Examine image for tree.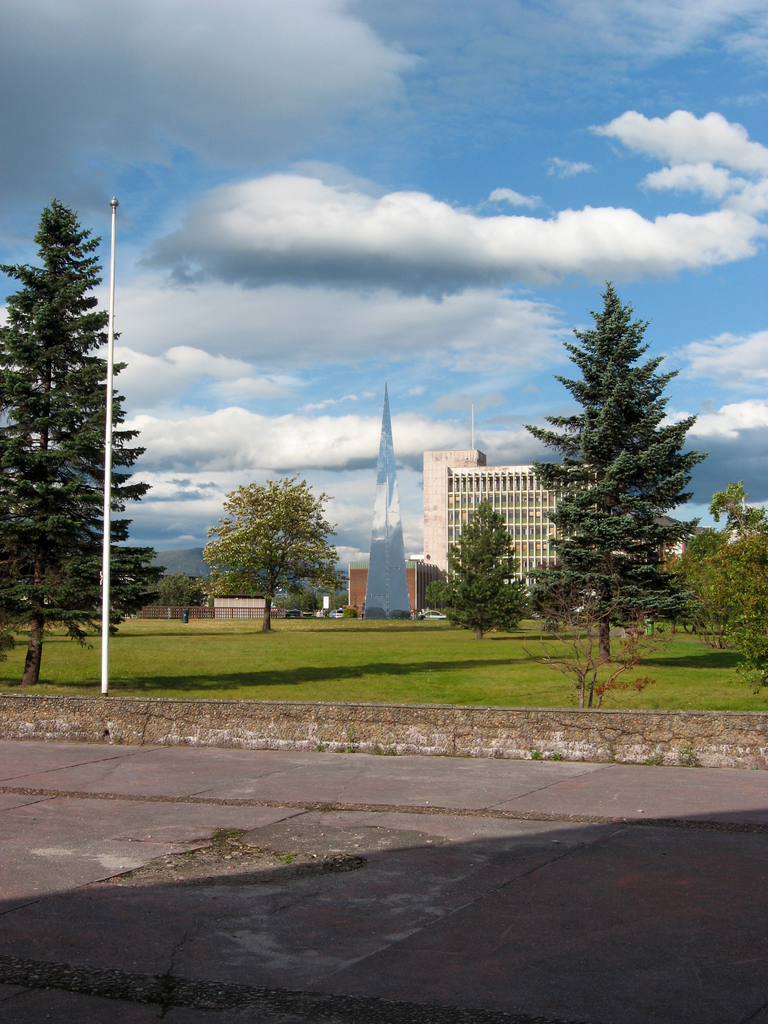
Examination result: (531,257,710,691).
